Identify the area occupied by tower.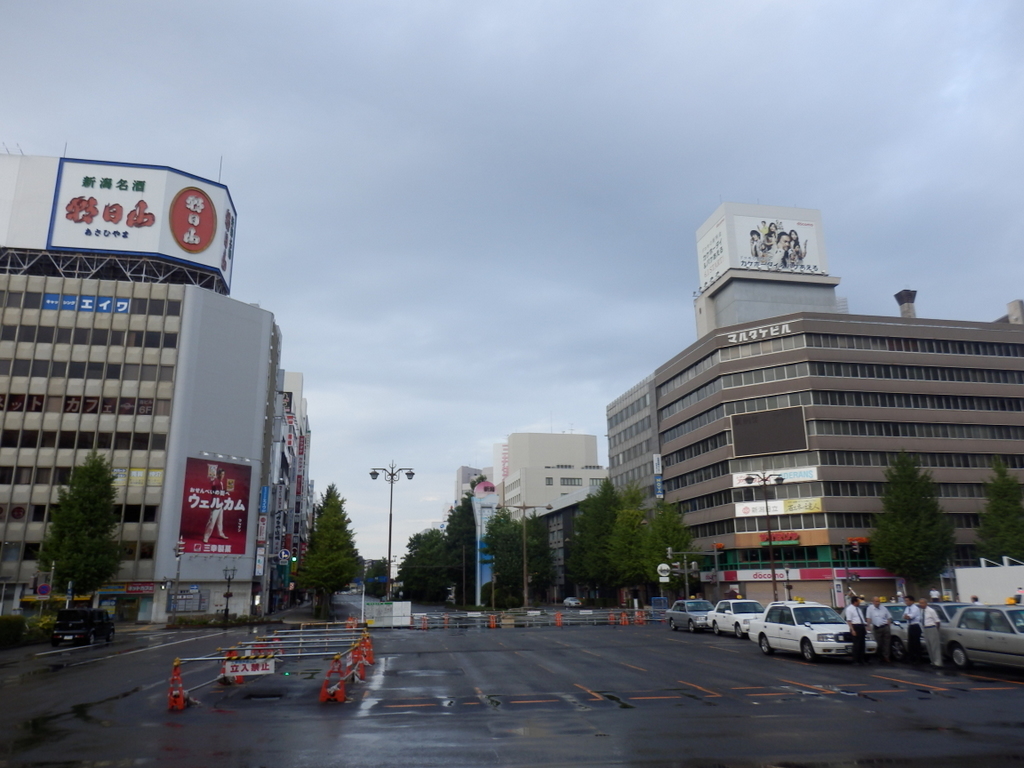
Area: <region>605, 303, 1023, 612</region>.
